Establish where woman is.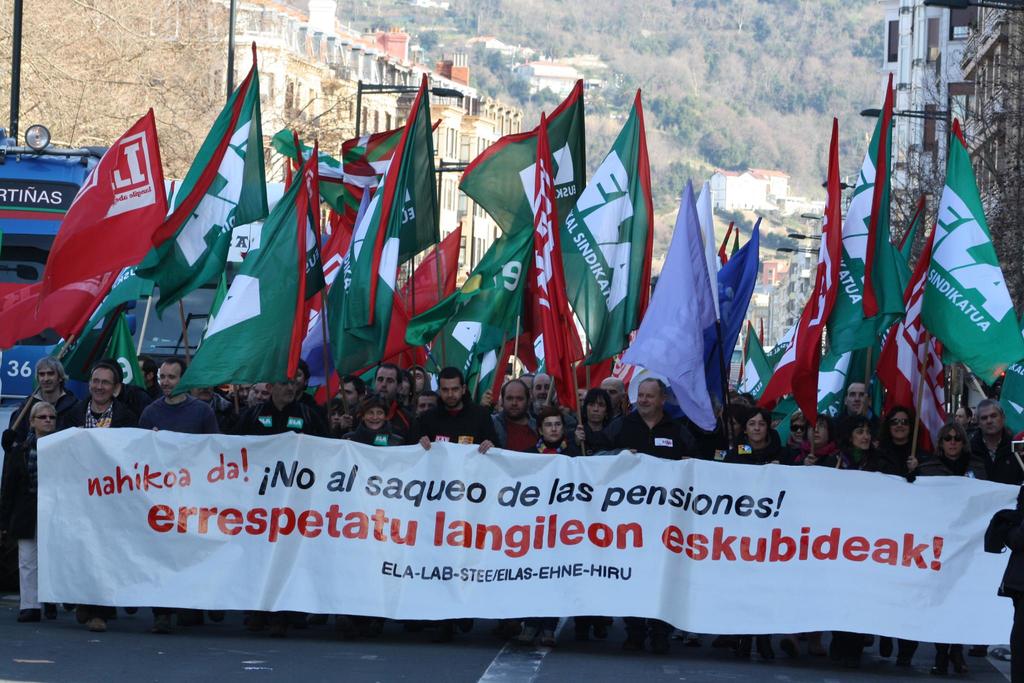
Established at (x1=913, y1=424, x2=988, y2=680).
